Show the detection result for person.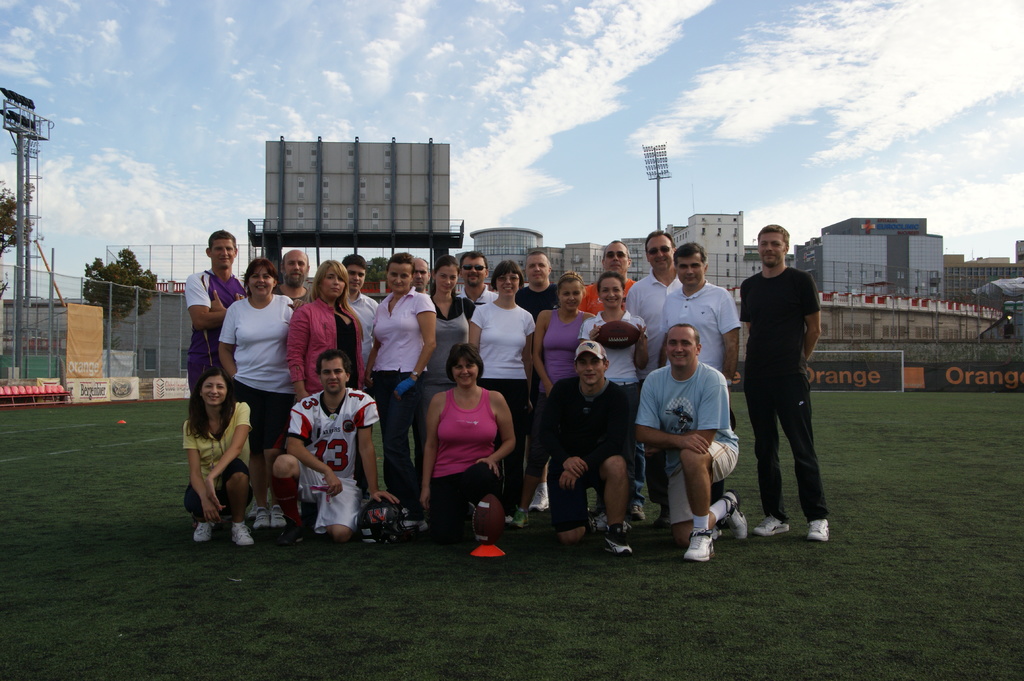
{"x1": 652, "y1": 244, "x2": 737, "y2": 378}.
